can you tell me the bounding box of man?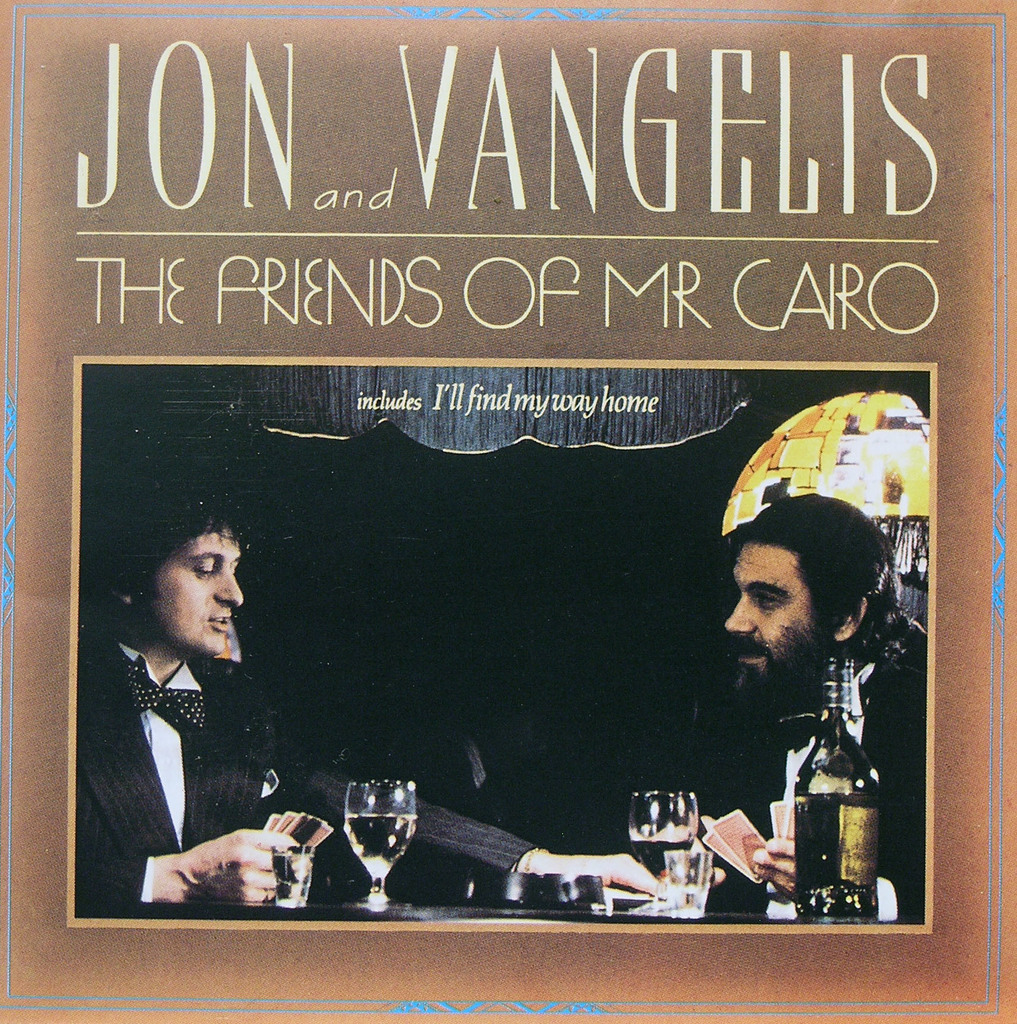
<bbox>667, 490, 924, 922</bbox>.
